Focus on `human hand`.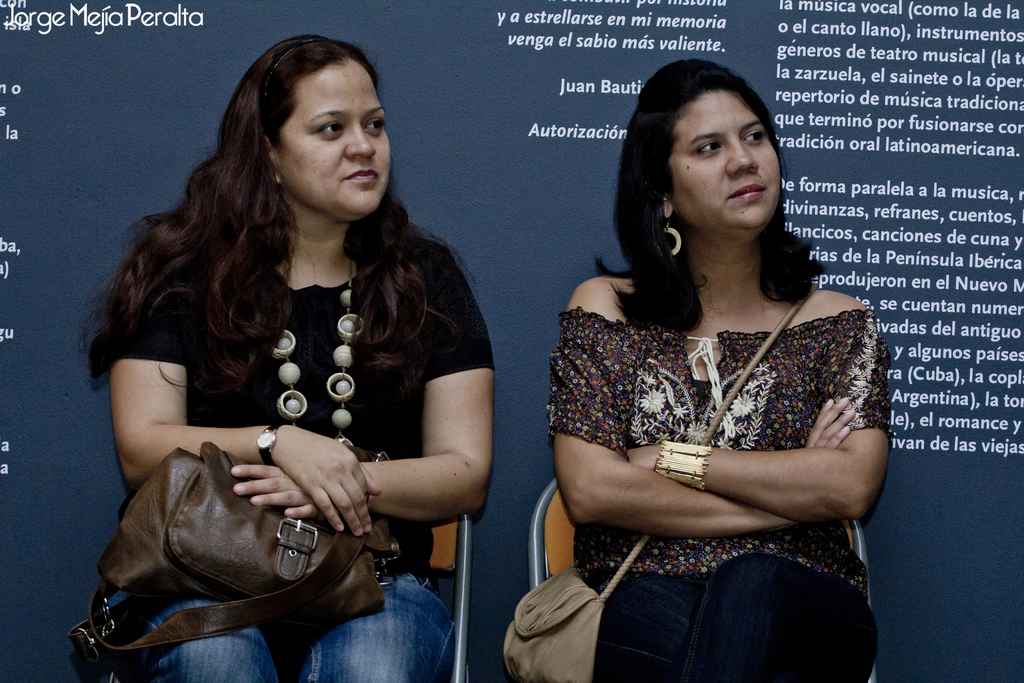
Focused at locate(801, 395, 859, 450).
